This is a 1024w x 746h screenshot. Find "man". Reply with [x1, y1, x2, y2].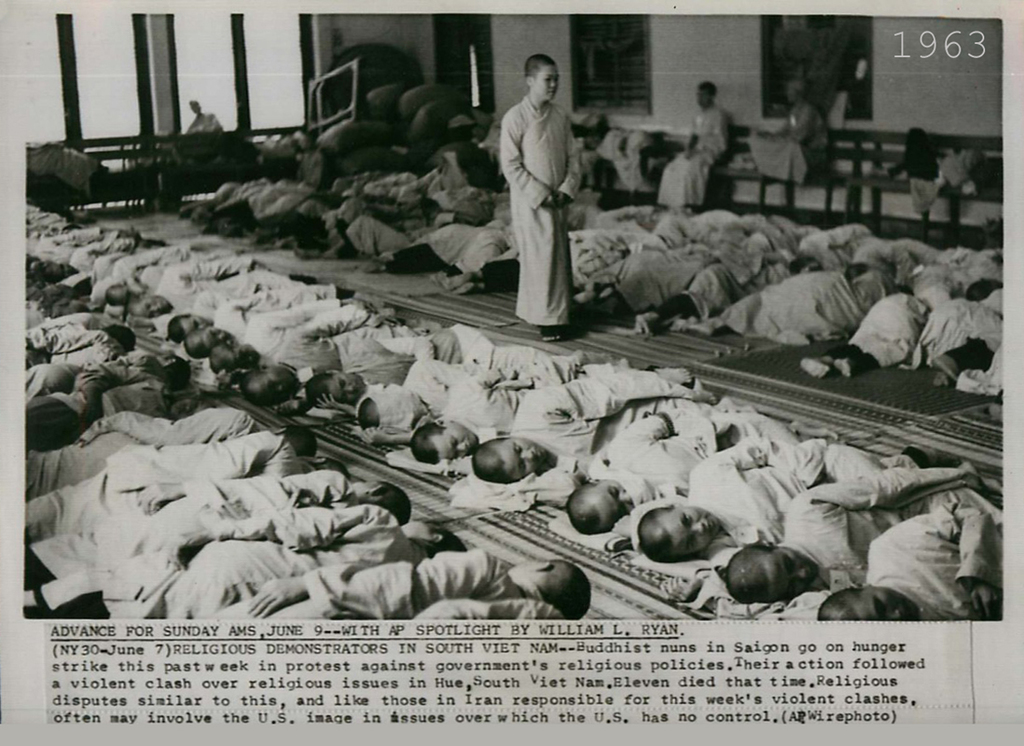
[10, 392, 293, 480].
